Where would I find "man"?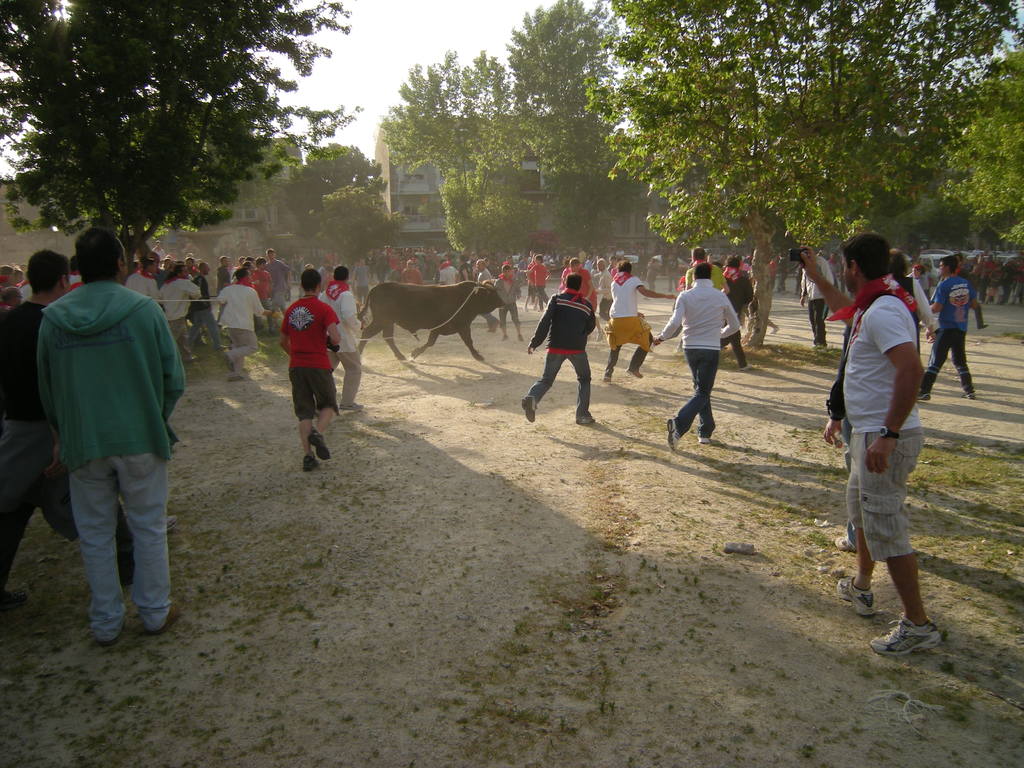
At <bbox>797, 244, 840, 352</bbox>.
